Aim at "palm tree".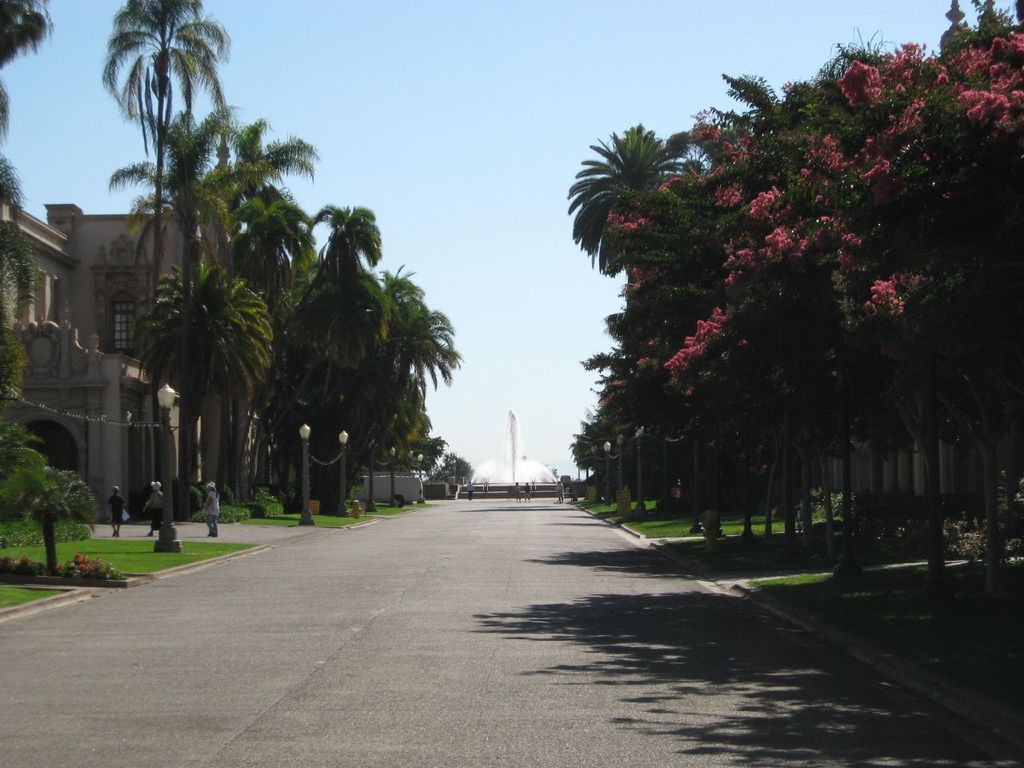
Aimed at 144 262 303 490.
